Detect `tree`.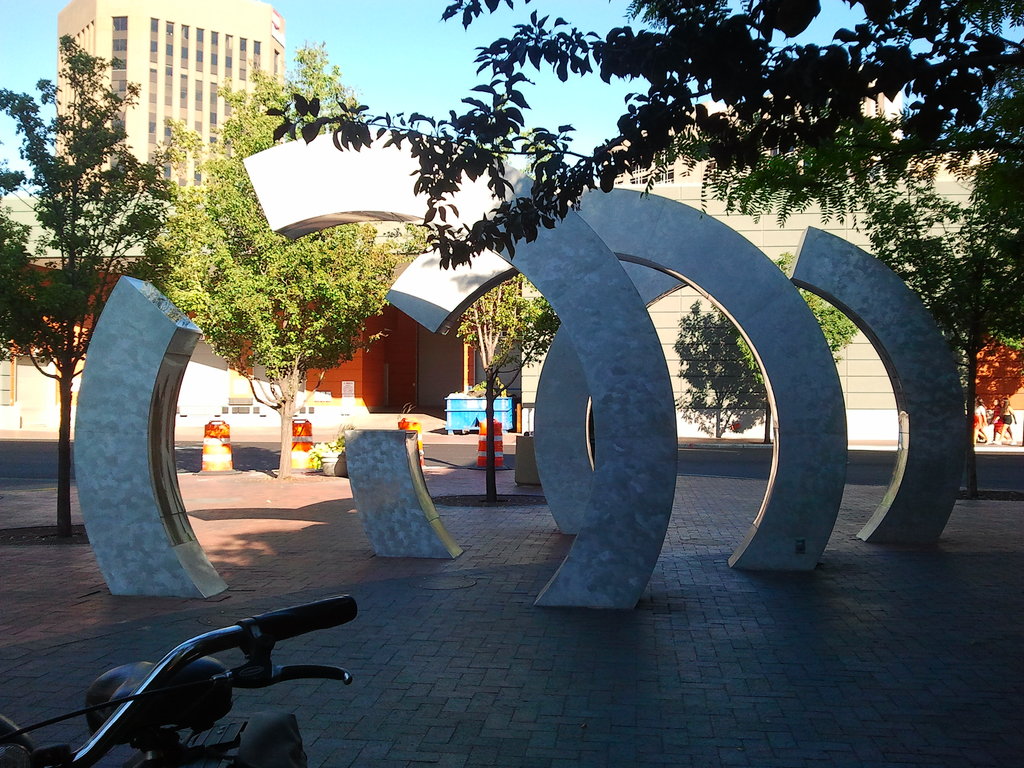
Detected at [x1=415, y1=246, x2=564, y2=504].
